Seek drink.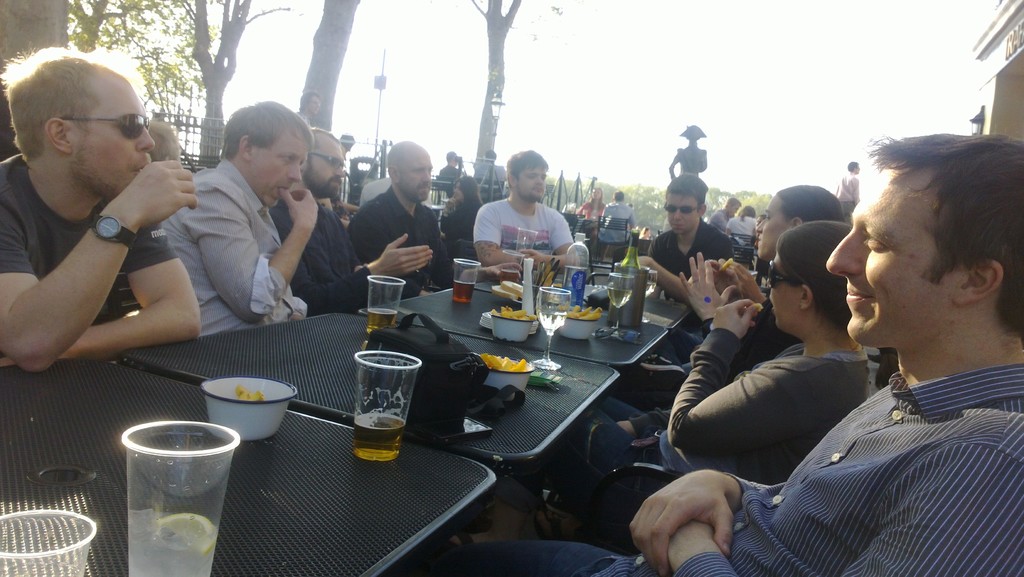
{"left": 454, "top": 261, "right": 482, "bottom": 303}.
